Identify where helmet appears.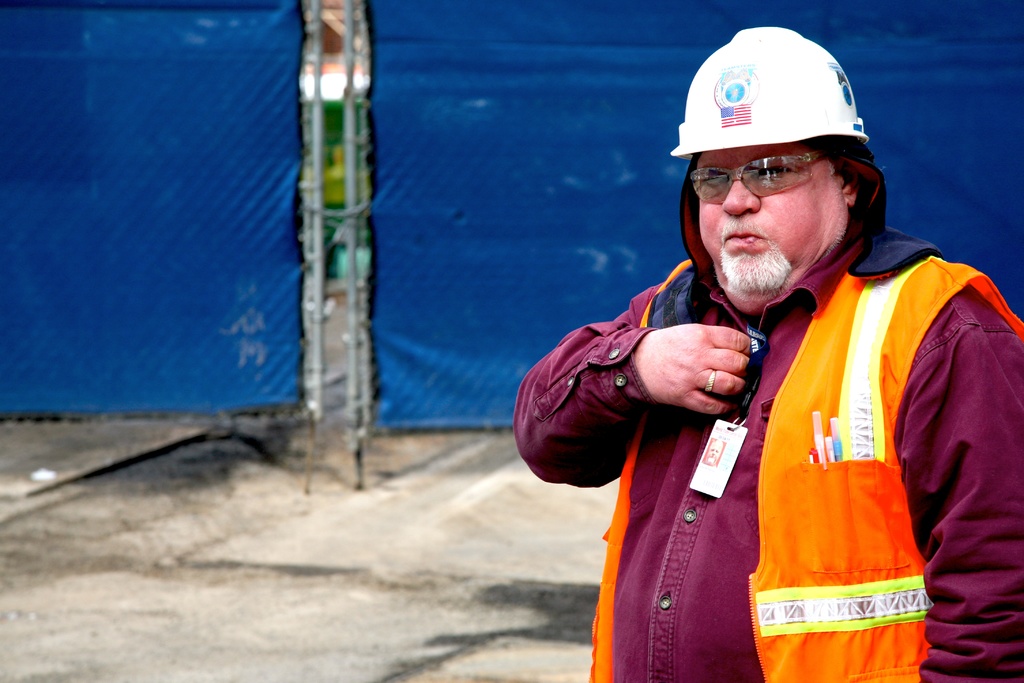
Appears at 682,41,902,346.
